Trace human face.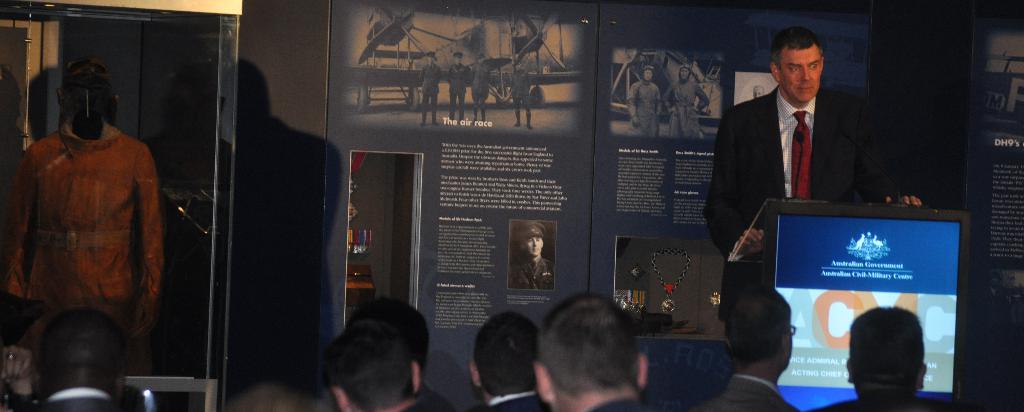
Traced to bbox=[524, 236, 543, 256].
